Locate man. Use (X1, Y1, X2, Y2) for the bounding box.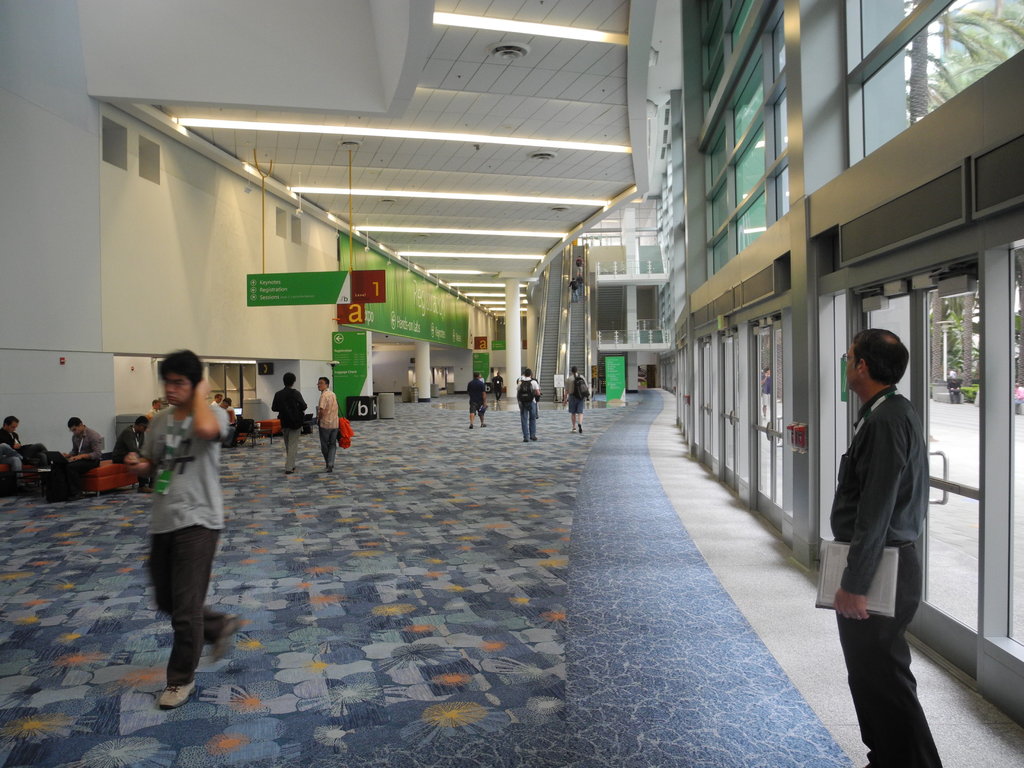
(63, 417, 99, 502).
